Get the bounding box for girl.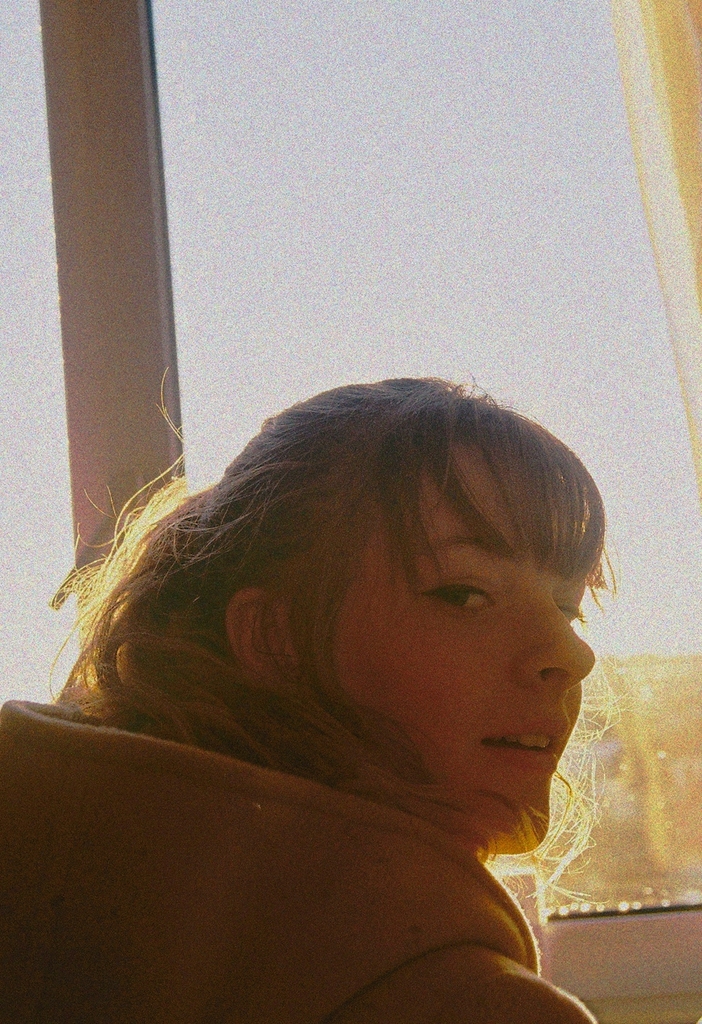
left=4, top=365, right=599, bottom=1016.
